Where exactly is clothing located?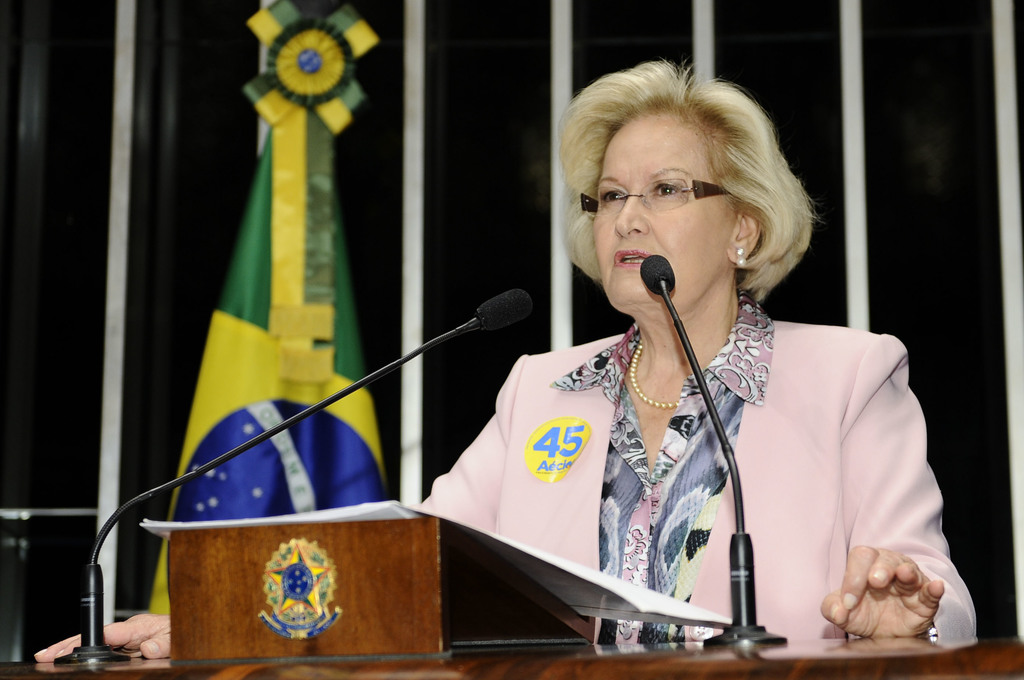
Its bounding box is (477, 274, 945, 646).
